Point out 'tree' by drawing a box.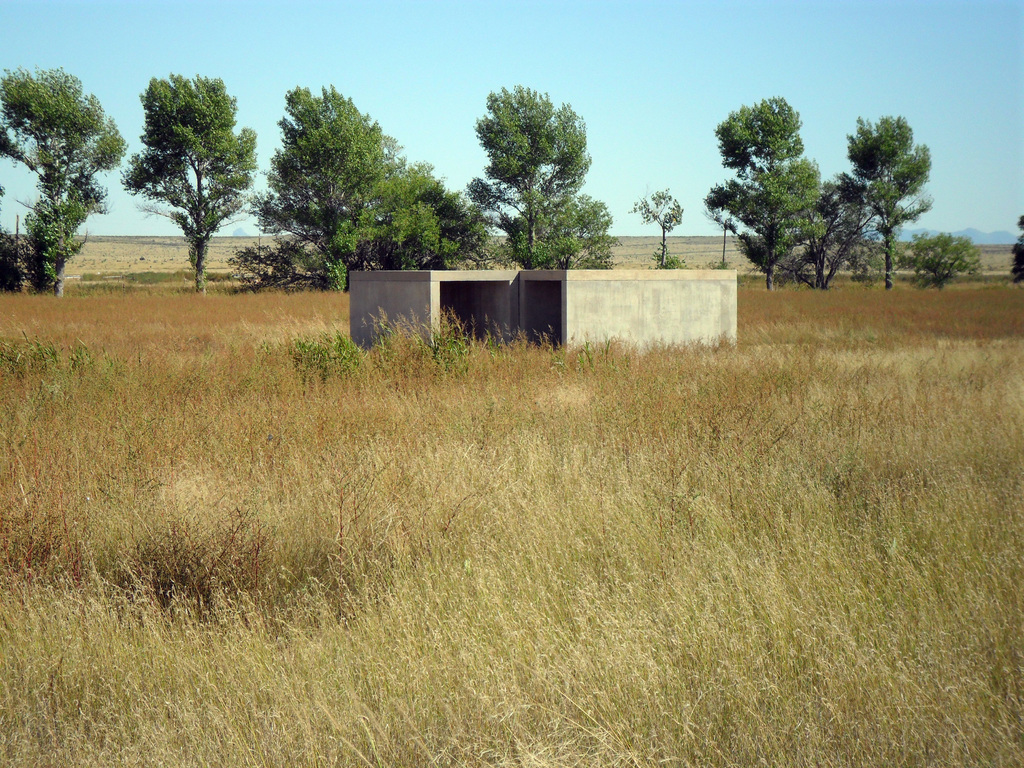
[x1=1007, y1=214, x2=1023, y2=280].
